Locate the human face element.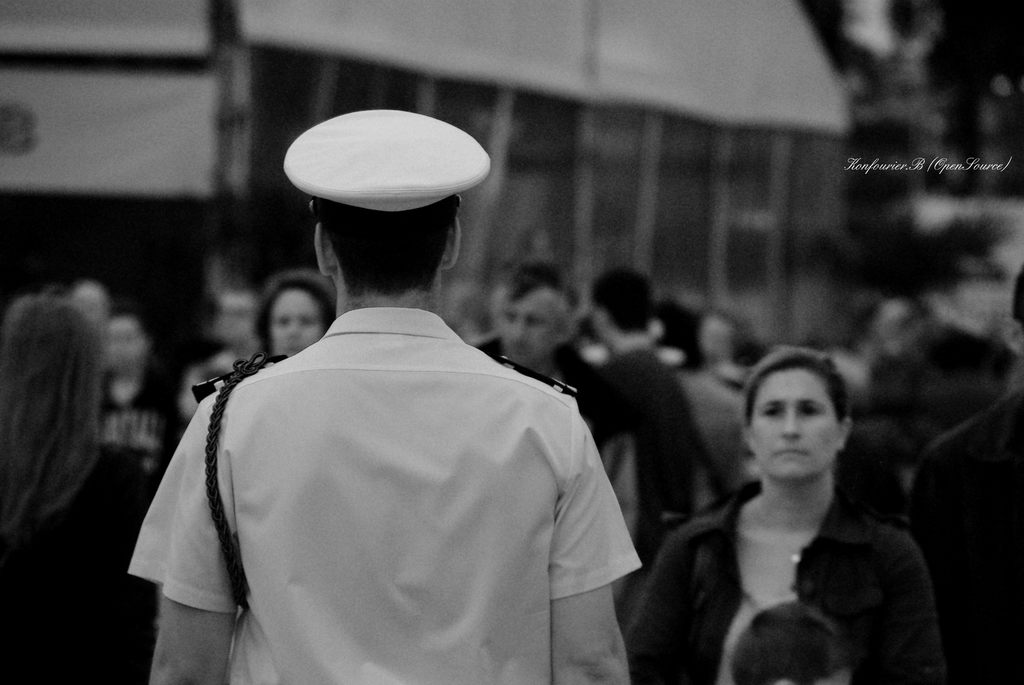
Element bbox: (499, 290, 558, 366).
